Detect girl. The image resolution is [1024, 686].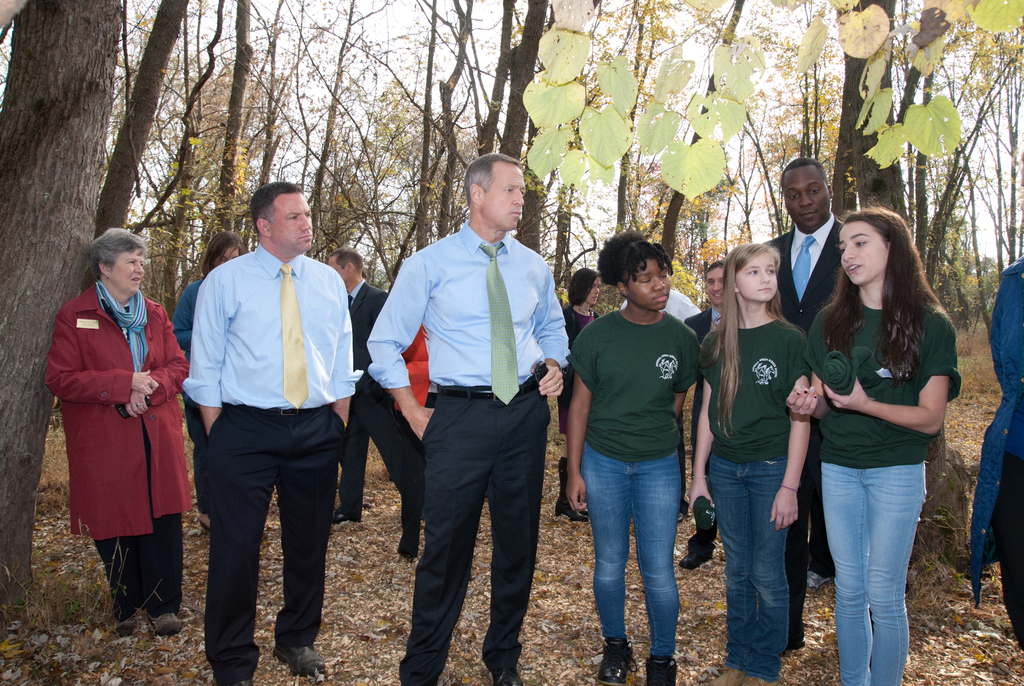
box(566, 229, 699, 685).
